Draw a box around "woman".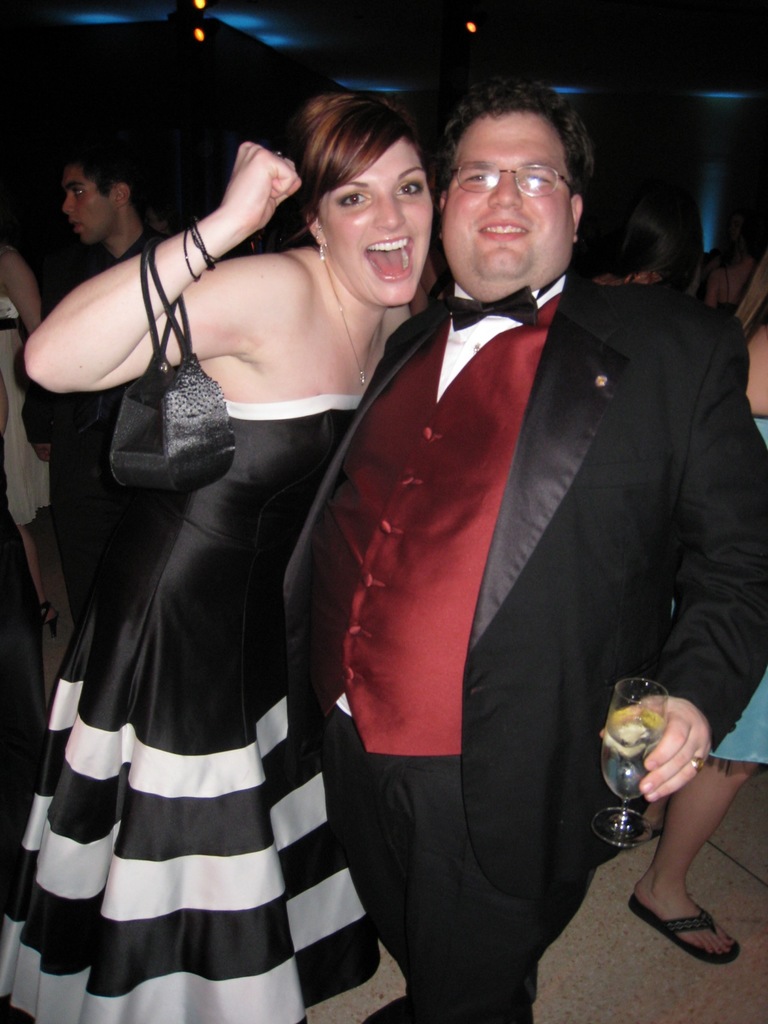
box=[704, 214, 767, 314].
